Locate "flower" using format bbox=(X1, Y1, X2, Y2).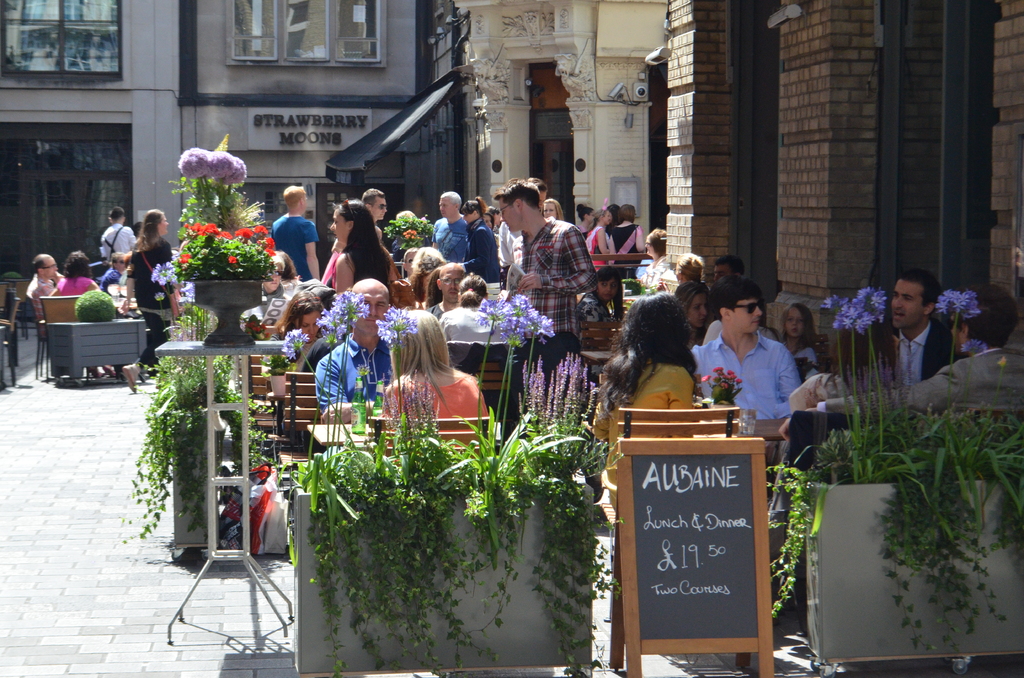
bbox=(373, 306, 415, 342).
